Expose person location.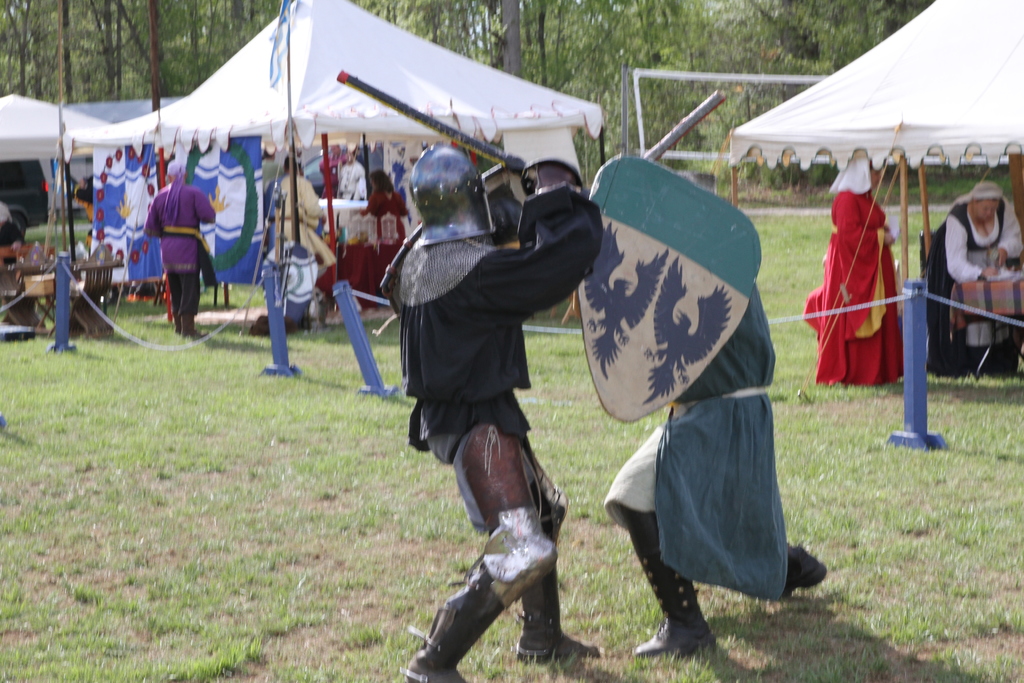
Exposed at x1=275, y1=147, x2=340, y2=278.
